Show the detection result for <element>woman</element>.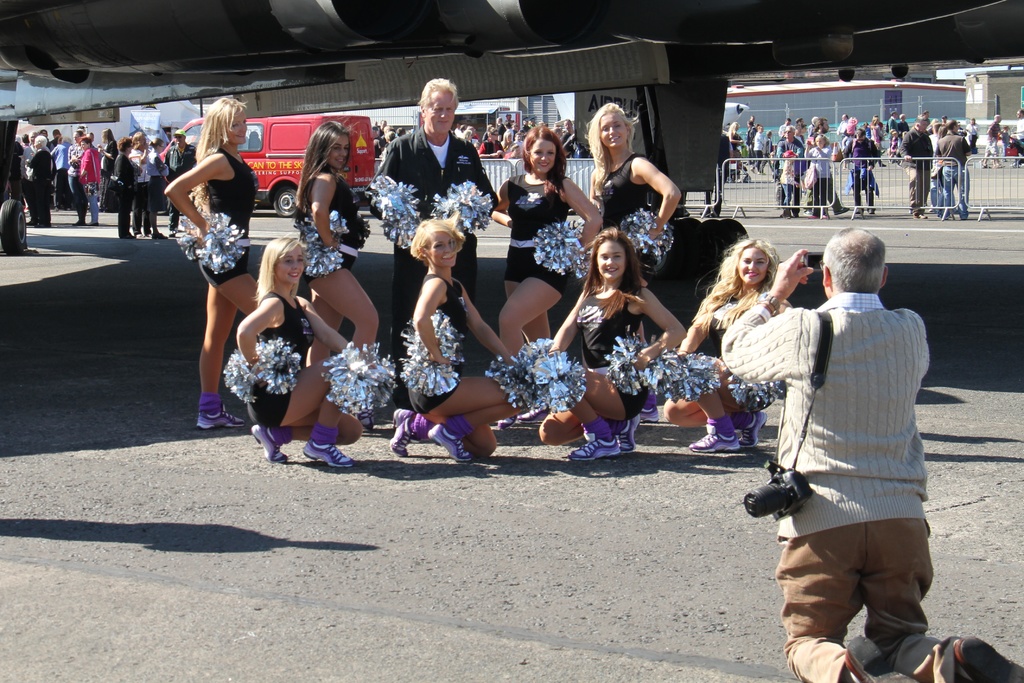
bbox=[535, 227, 692, 467].
